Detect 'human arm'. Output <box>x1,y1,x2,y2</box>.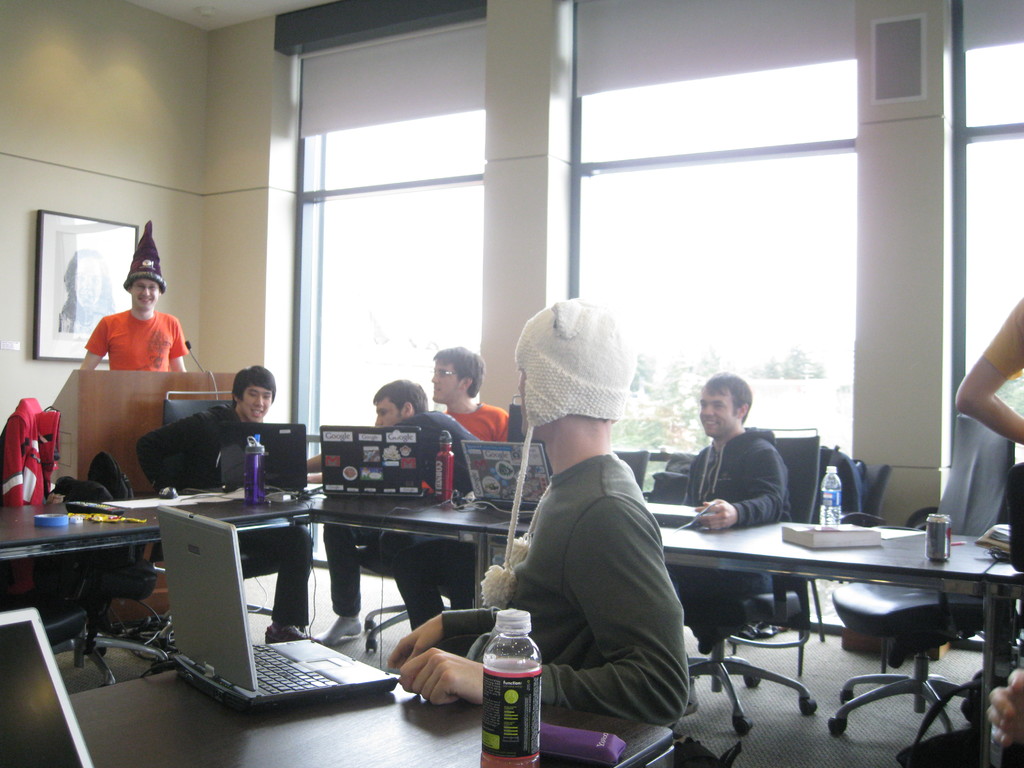
<box>74,308,116,368</box>.
